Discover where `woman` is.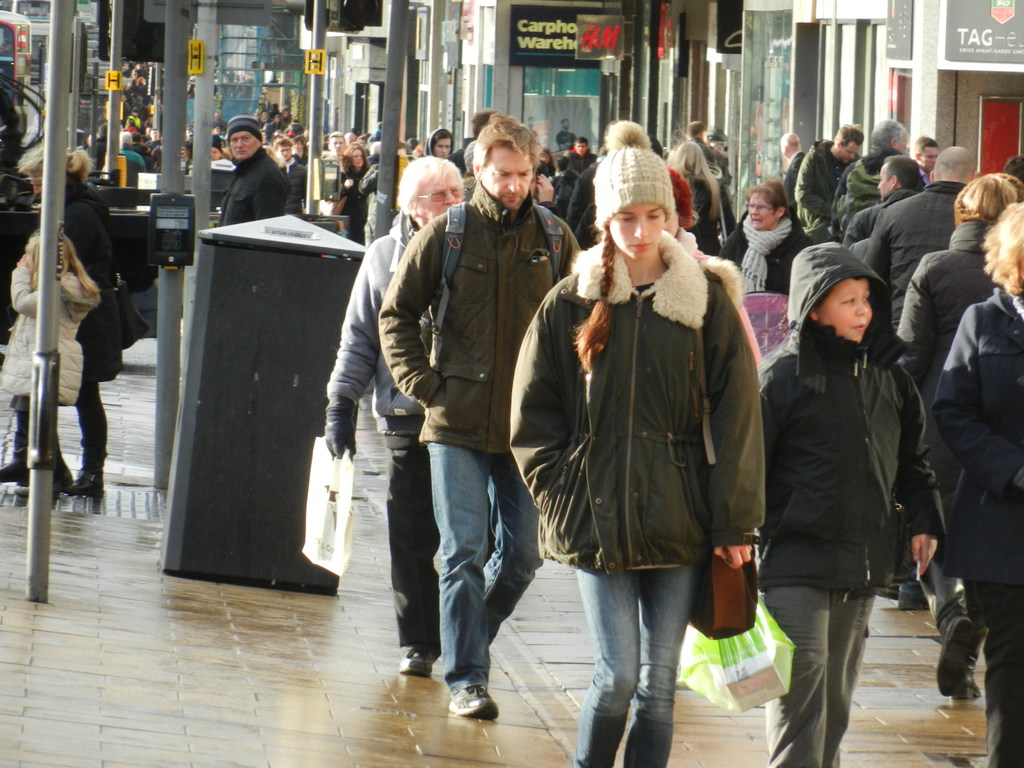
Discovered at 717,181,817,300.
